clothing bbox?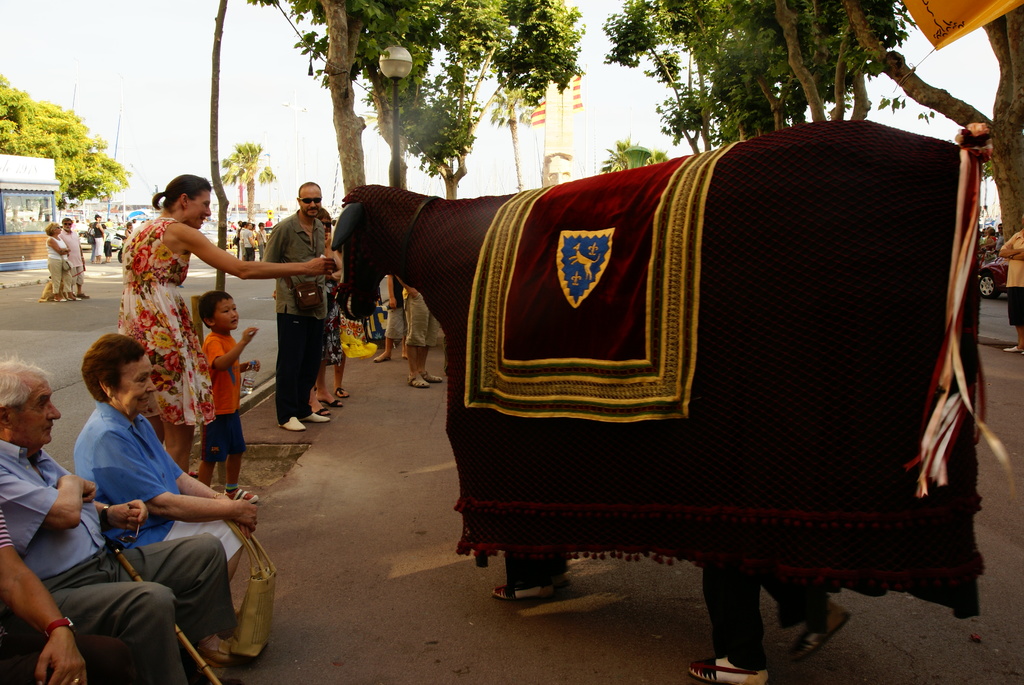
[113, 213, 207, 452]
